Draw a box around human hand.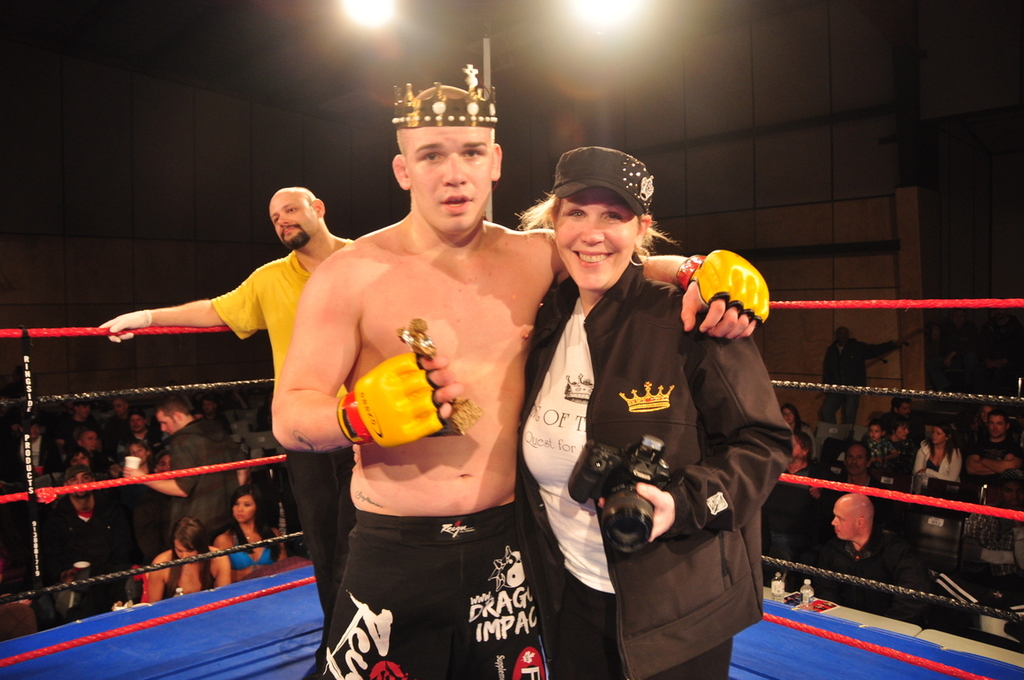
bbox=(353, 349, 463, 449).
